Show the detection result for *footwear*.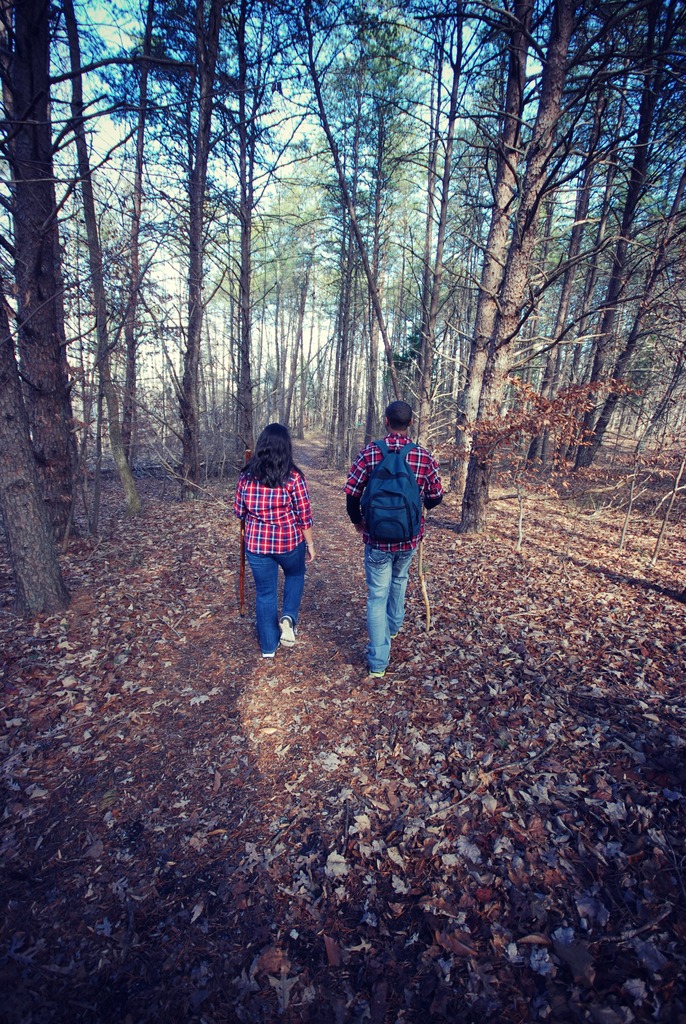
detection(367, 654, 392, 677).
